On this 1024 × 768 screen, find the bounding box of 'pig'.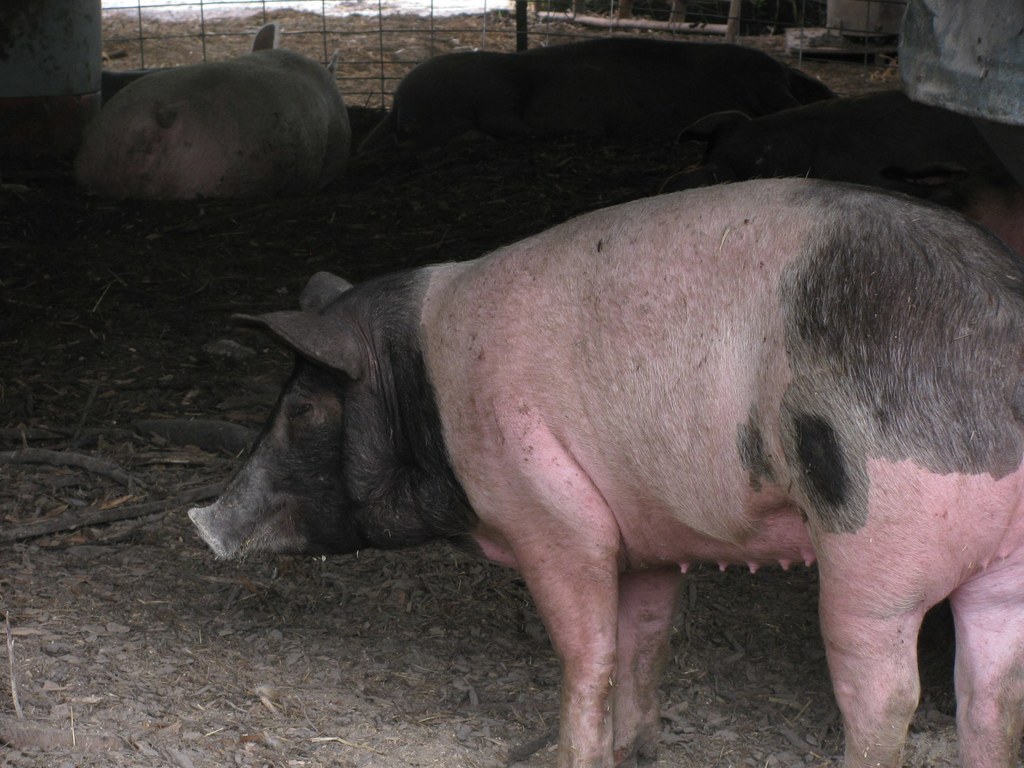
Bounding box: left=186, top=180, right=1023, bottom=767.
